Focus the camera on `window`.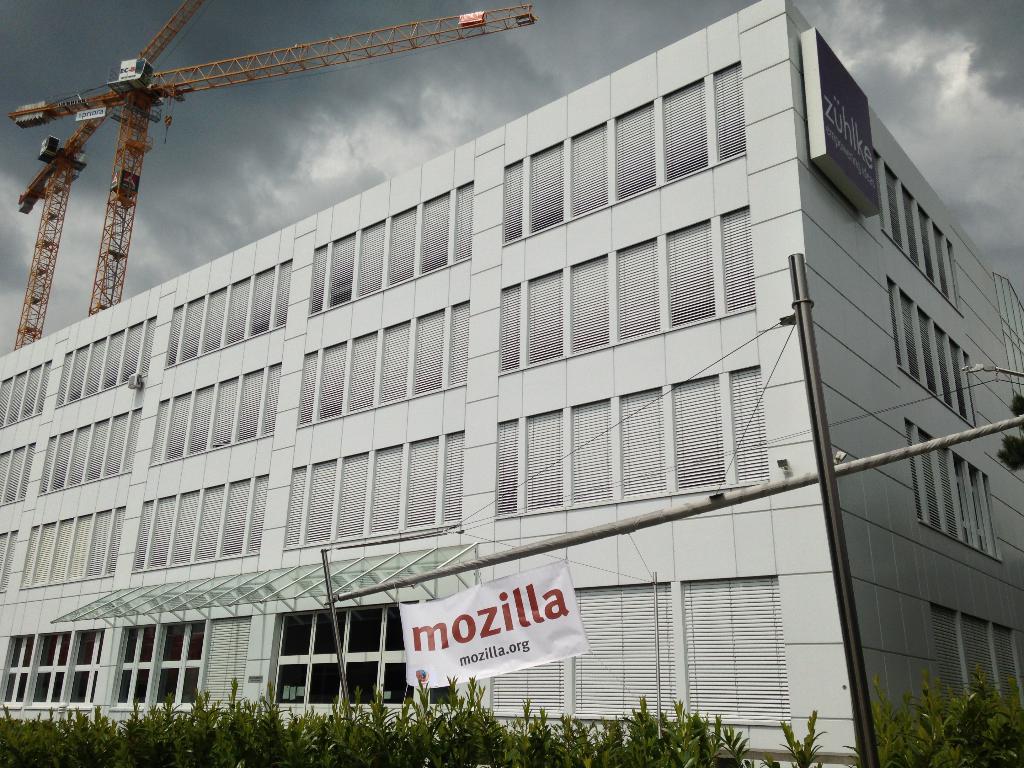
Focus region: box=[936, 331, 959, 417].
